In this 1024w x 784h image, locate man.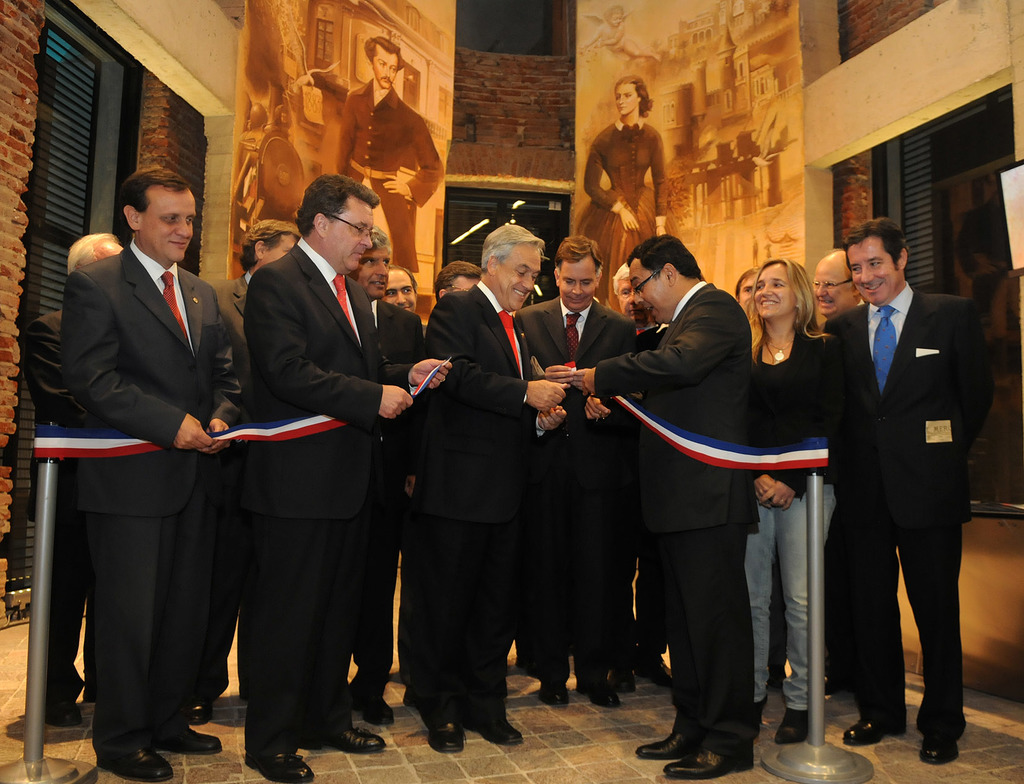
Bounding box: bbox=(246, 165, 452, 783).
